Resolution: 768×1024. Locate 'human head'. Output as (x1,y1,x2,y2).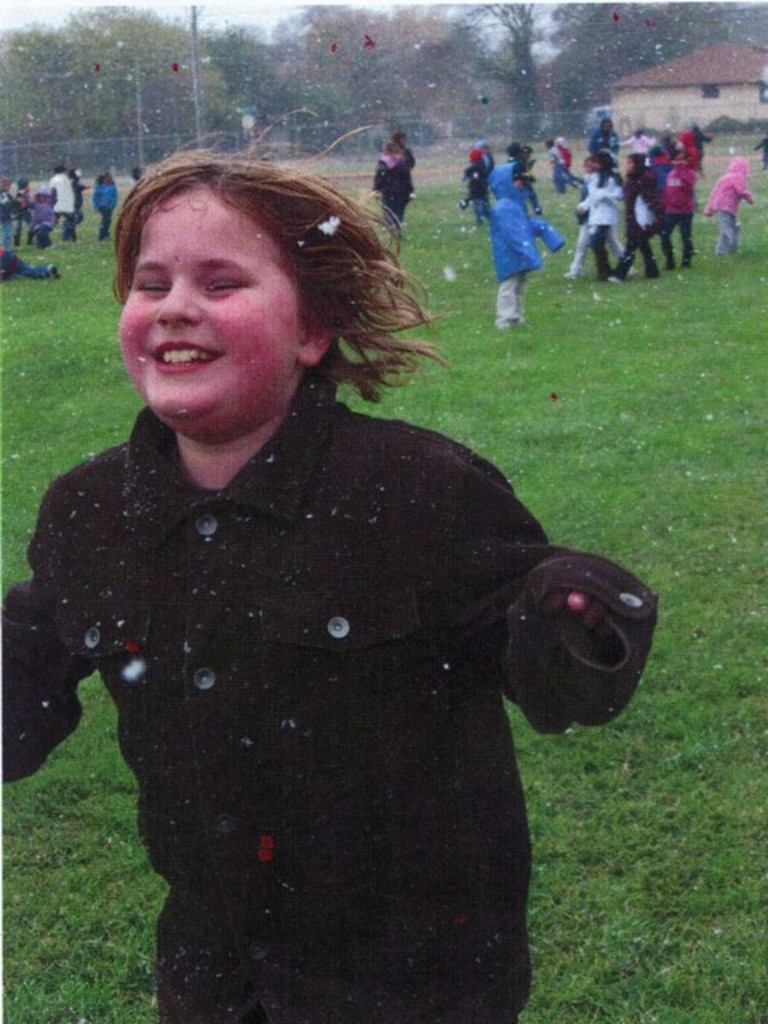
(112,144,398,403).
